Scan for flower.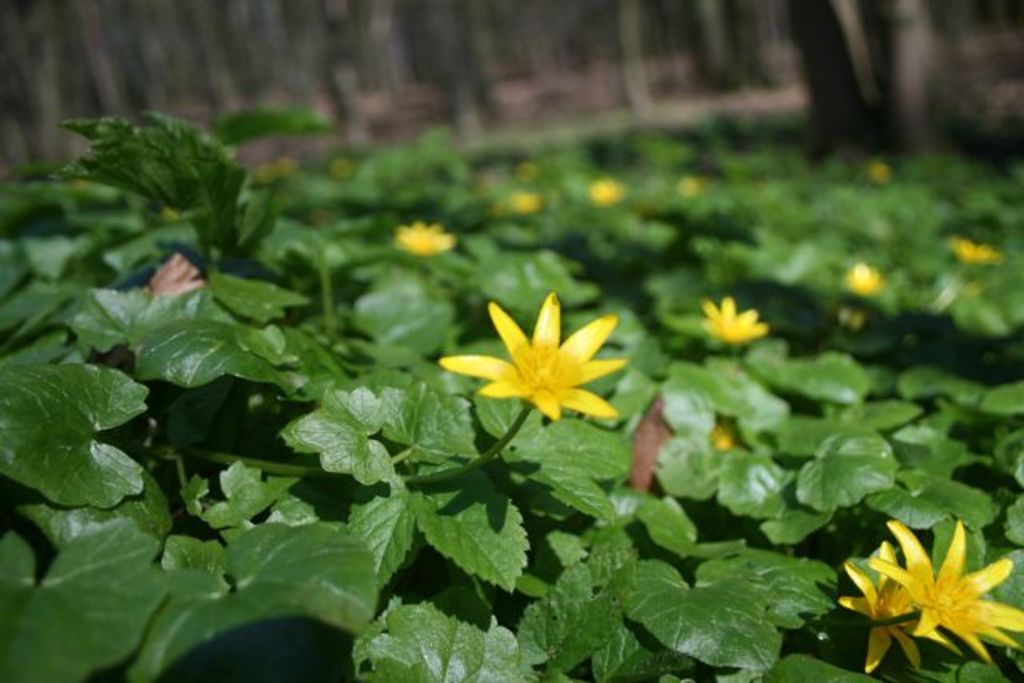
Scan result: l=442, t=285, r=650, b=438.
